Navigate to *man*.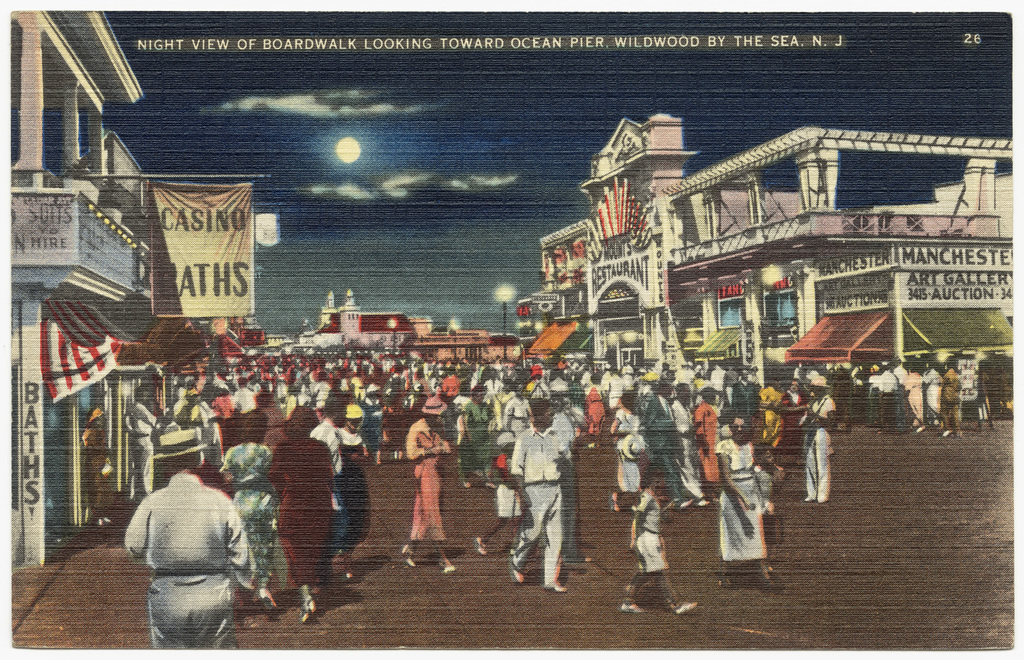
Navigation target: <bbox>120, 386, 160, 500</bbox>.
